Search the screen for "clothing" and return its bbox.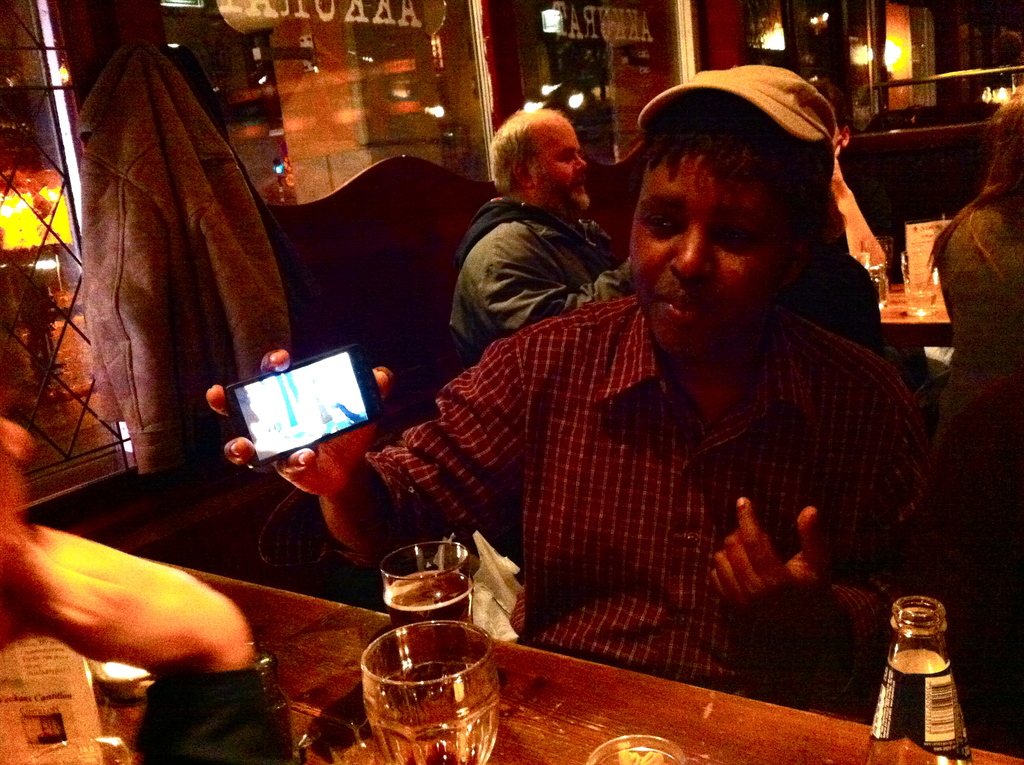
Found: select_region(901, 195, 1023, 458).
